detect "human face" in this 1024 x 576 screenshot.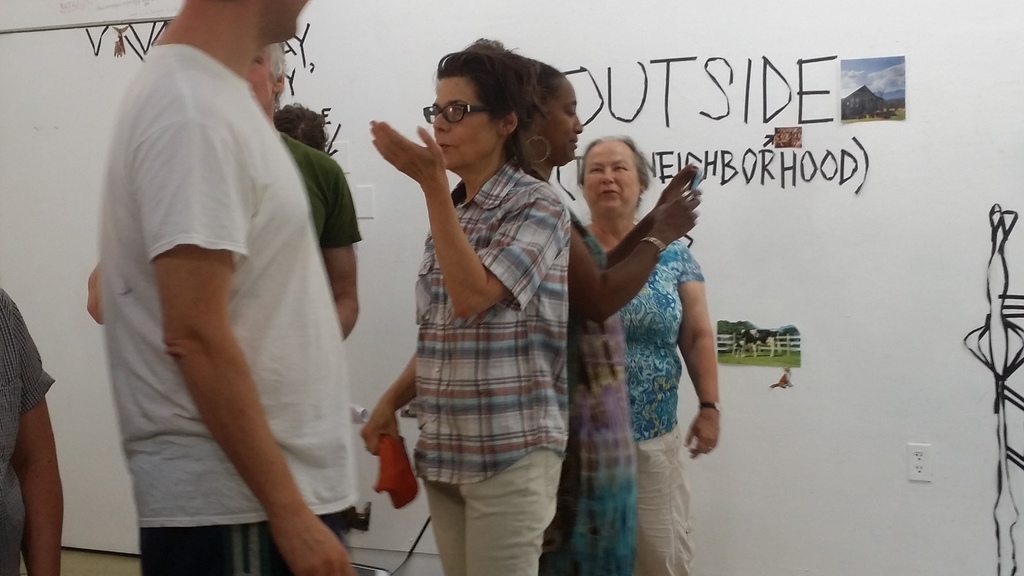
Detection: select_region(248, 49, 278, 105).
